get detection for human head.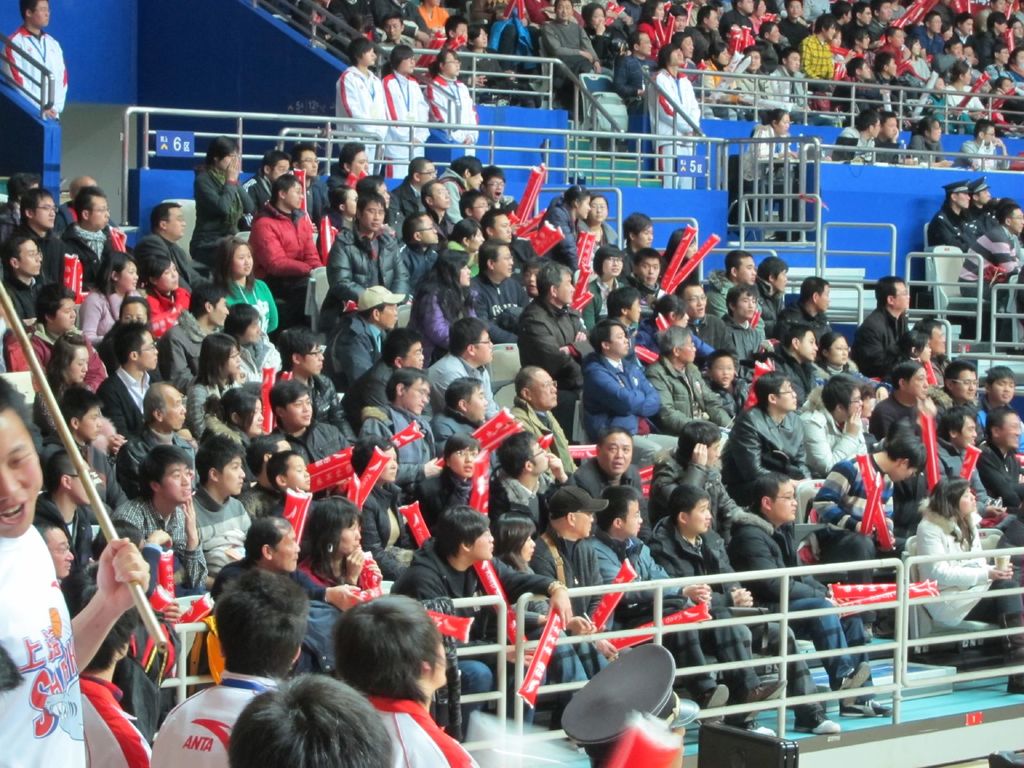
Detection: l=881, t=433, r=931, b=481.
